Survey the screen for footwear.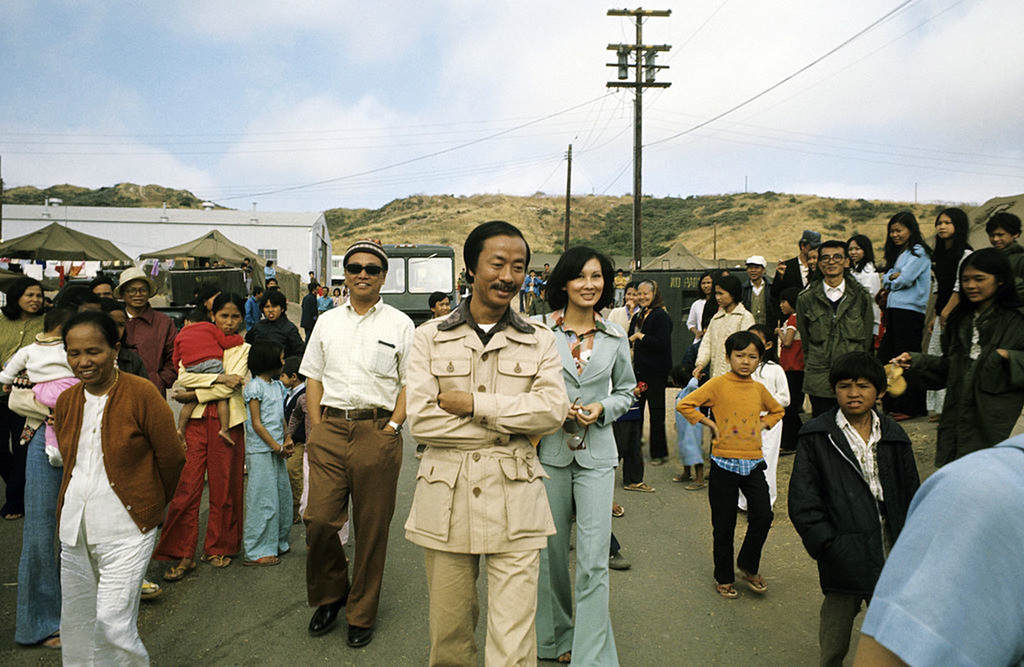
Survey found: 243,558,284,565.
